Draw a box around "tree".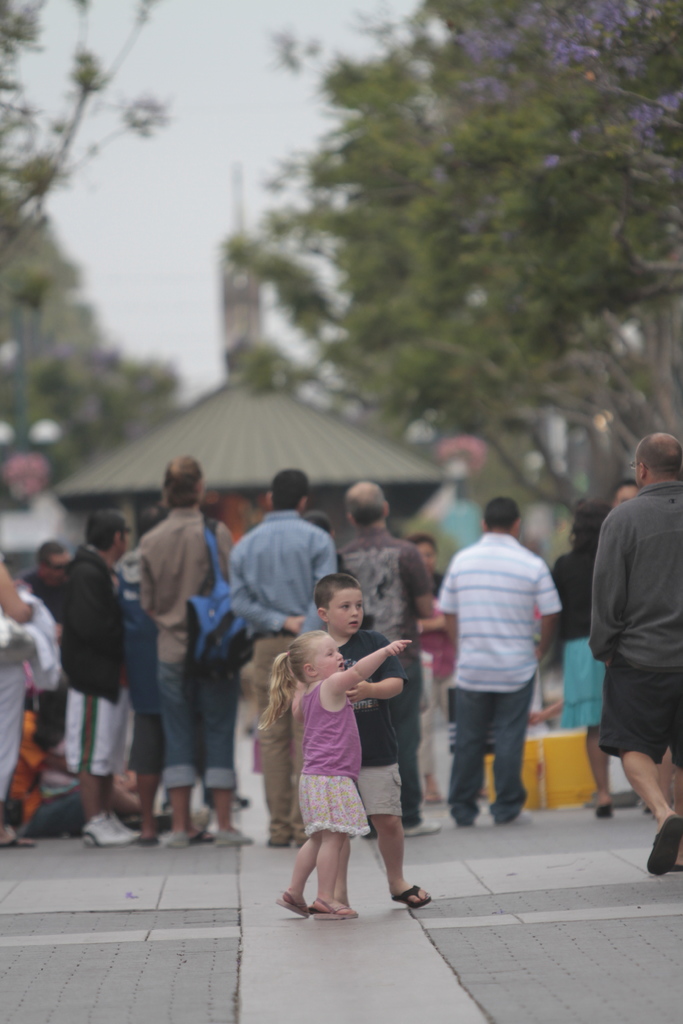
(x1=0, y1=0, x2=205, y2=519).
